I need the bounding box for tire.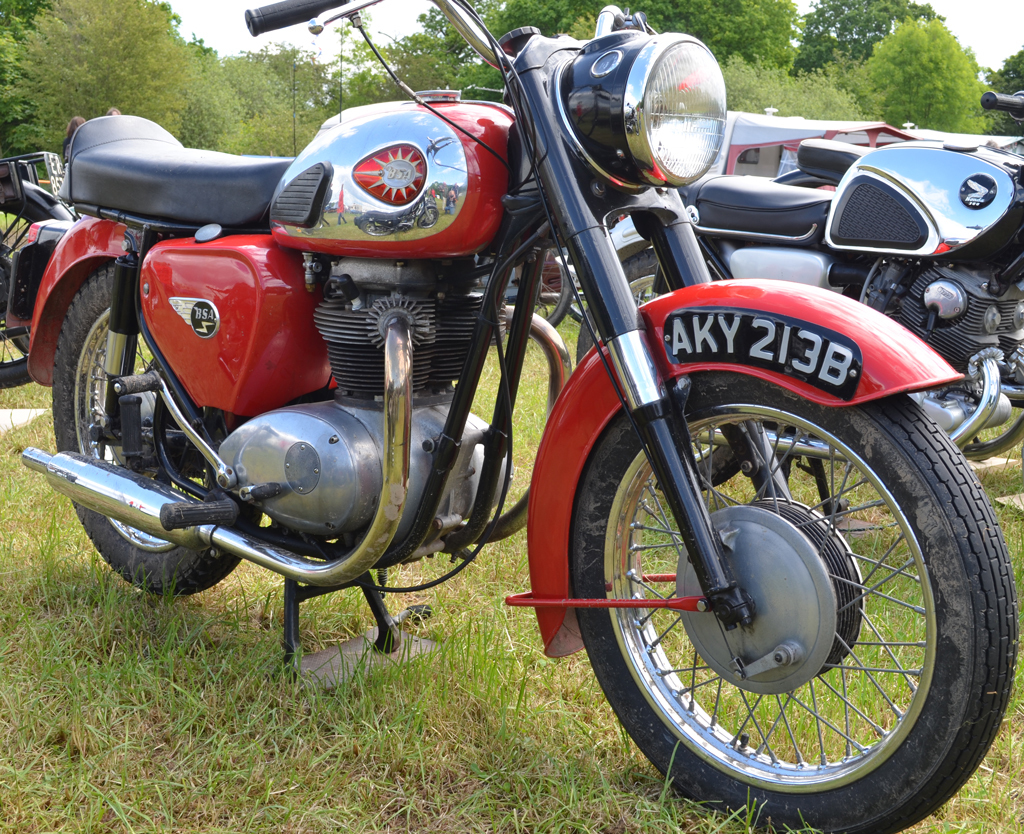
Here it is: (left=51, top=277, right=280, bottom=591).
